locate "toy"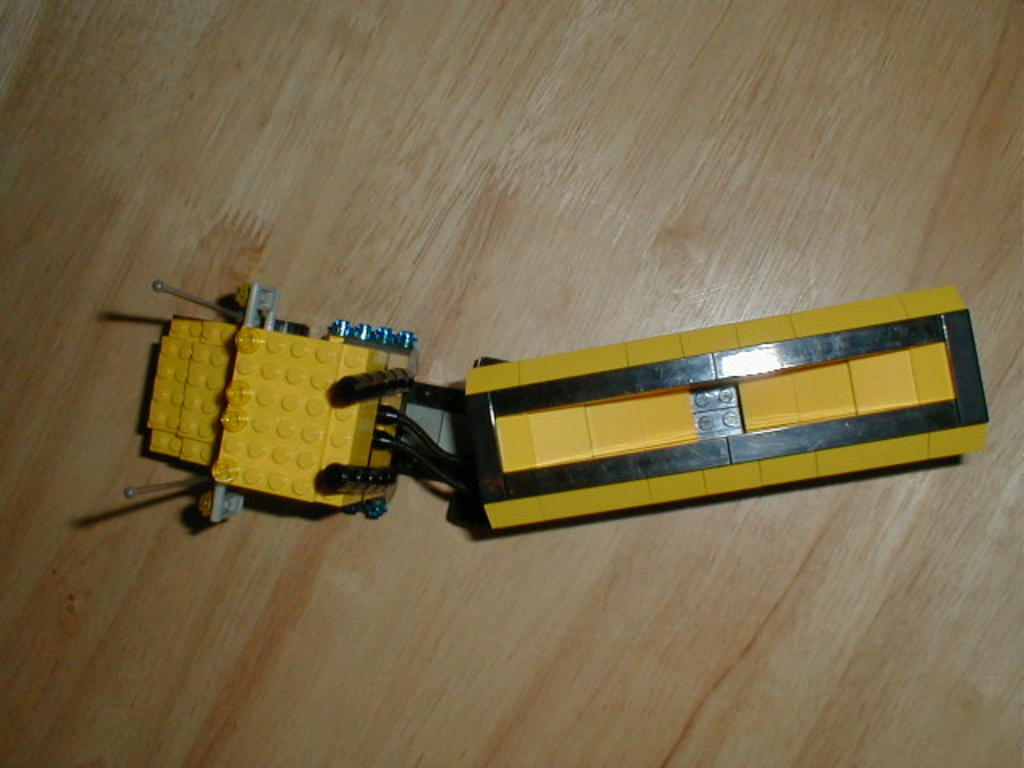
BBox(118, 270, 994, 539)
